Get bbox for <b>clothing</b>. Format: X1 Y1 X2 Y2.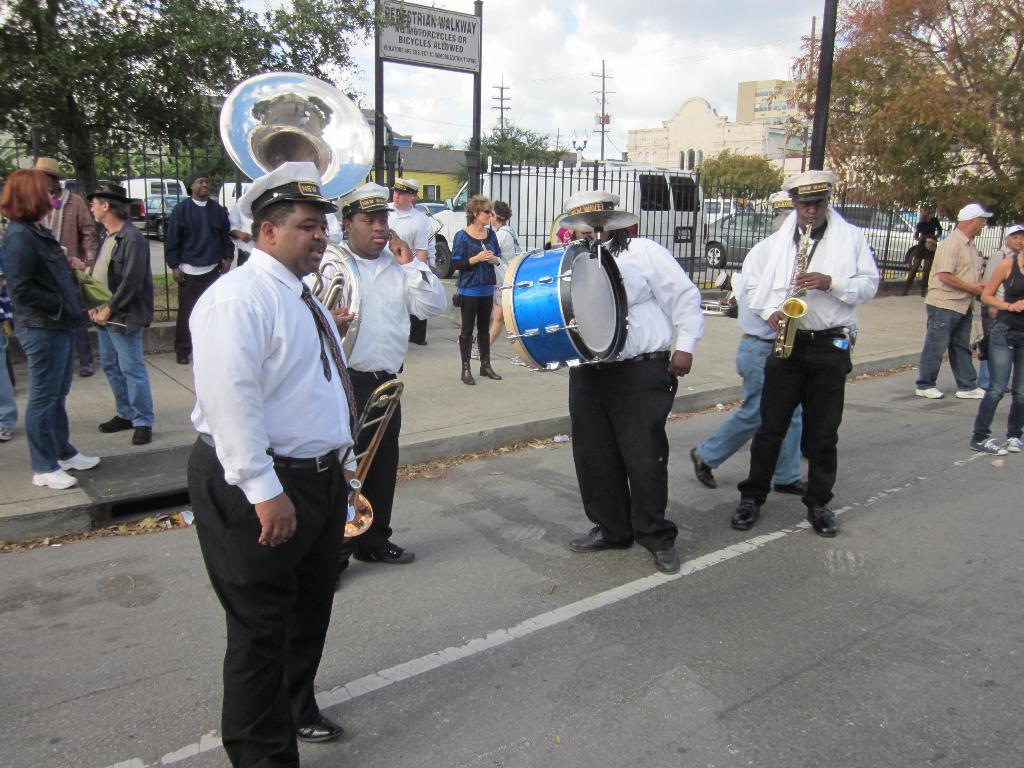
310 239 448 550.
